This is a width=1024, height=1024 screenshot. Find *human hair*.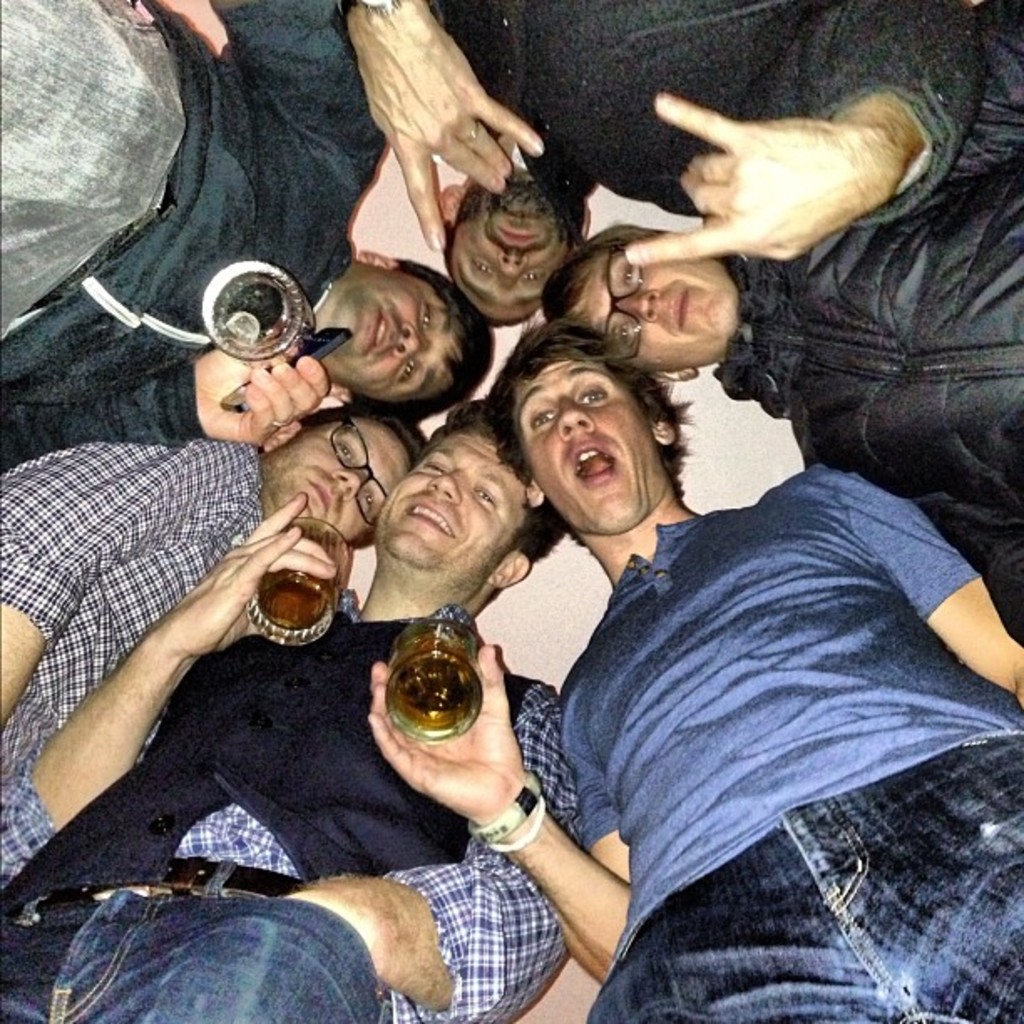
Bounding box: {"left": 423, "top": 392, "right": 577, "bottom": 591}.
